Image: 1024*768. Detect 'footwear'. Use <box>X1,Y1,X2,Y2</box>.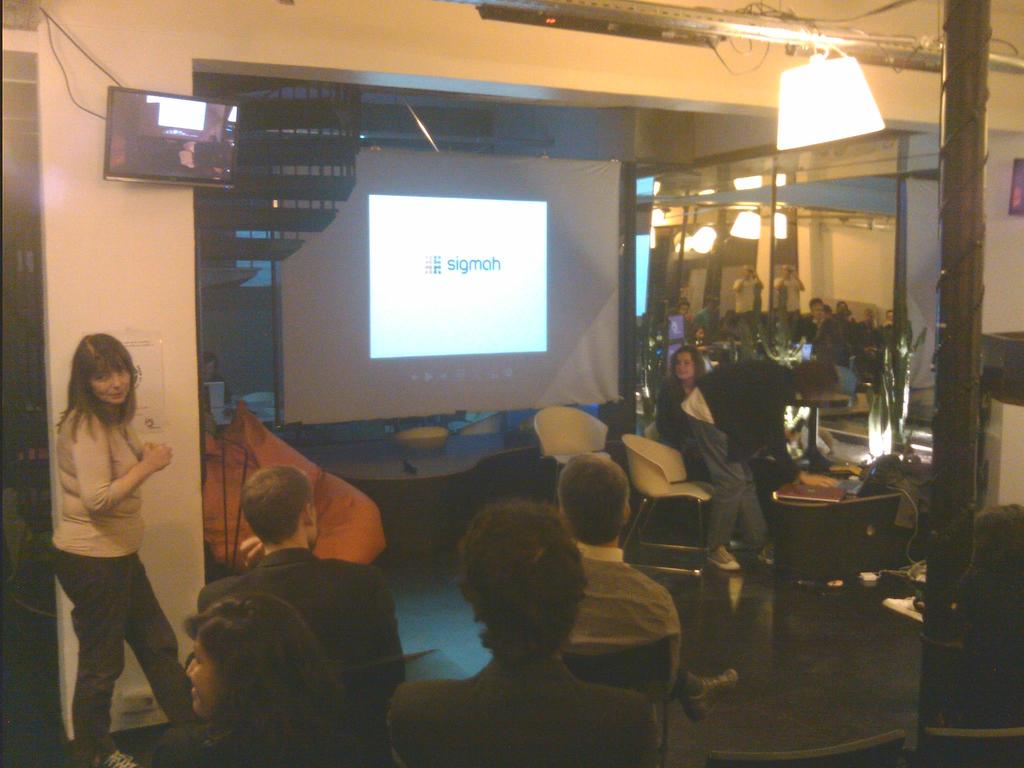
<box>756,540,785,563</box>.
